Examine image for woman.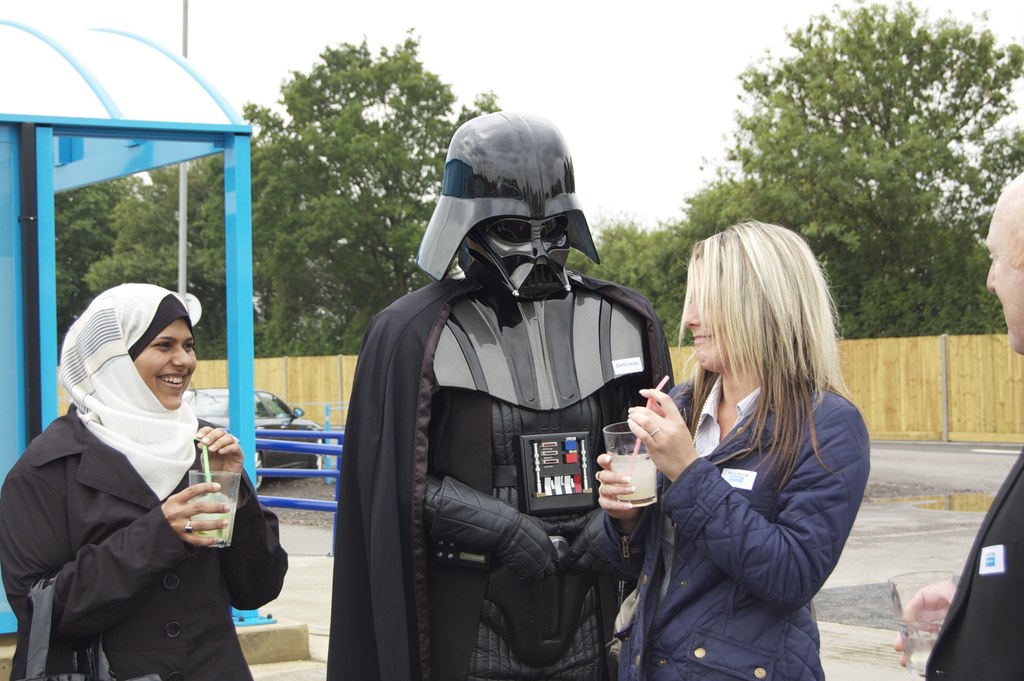
Examination result: <bbox>12, 240, 248, 680</bbox>.
